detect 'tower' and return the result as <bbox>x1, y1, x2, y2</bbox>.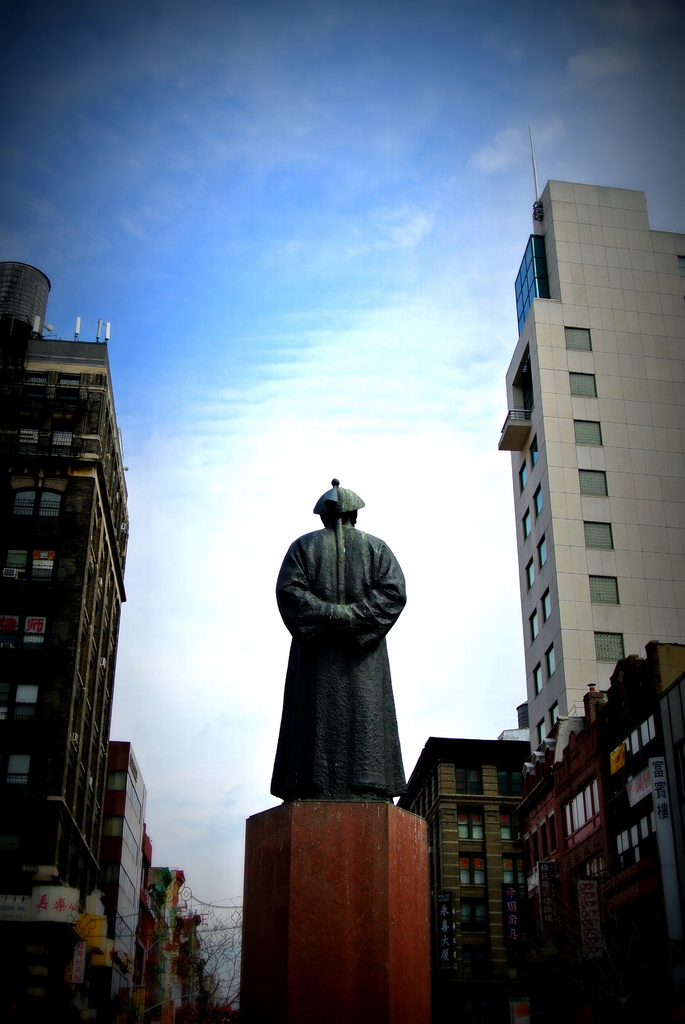
<bbox>501, 168, 684, 710</bbox>.
